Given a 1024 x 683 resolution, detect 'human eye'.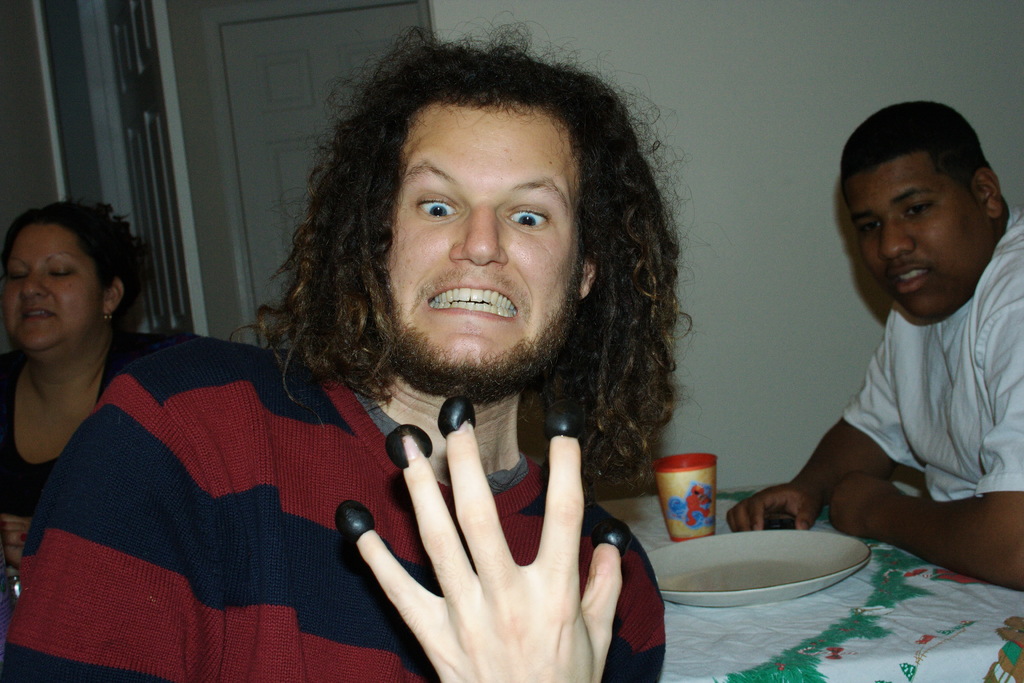
854,219,884,238.
